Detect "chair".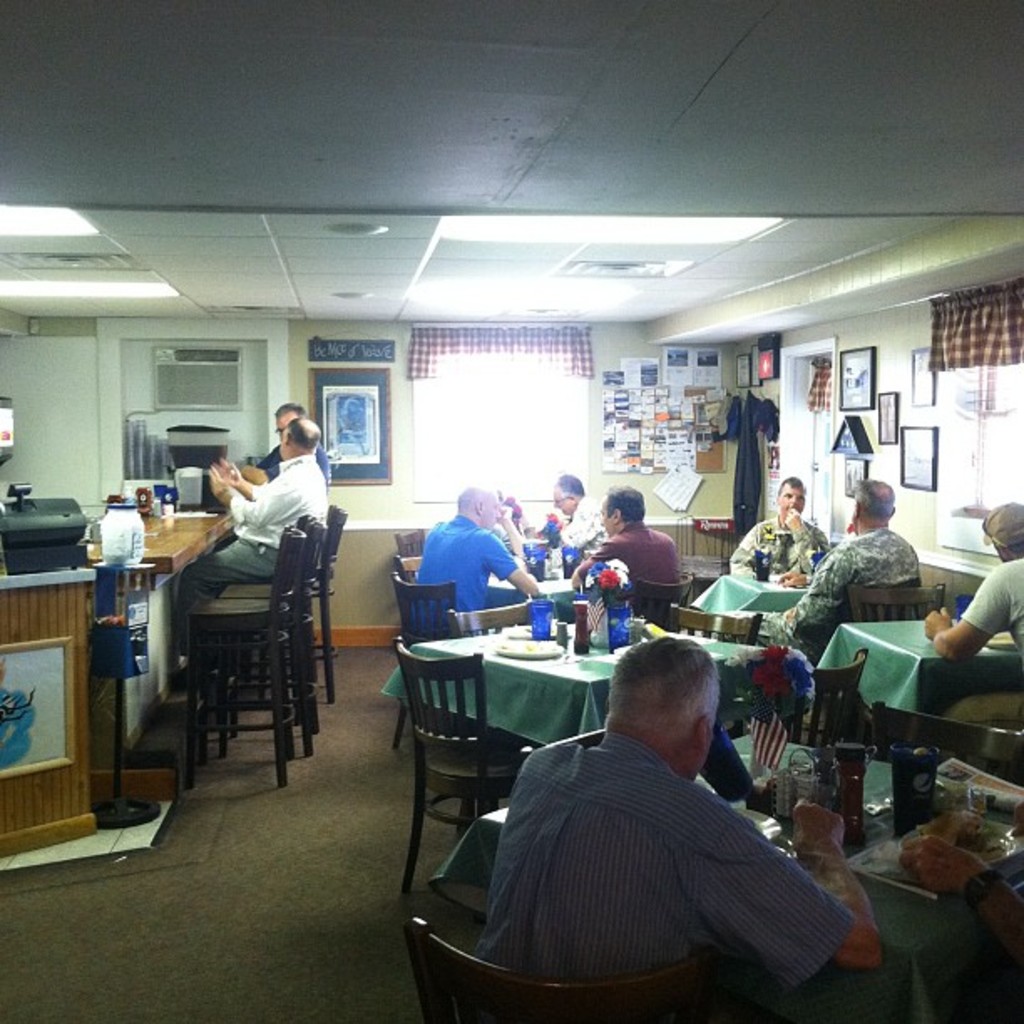
Detected at rect(226, 512, 345, 743).
